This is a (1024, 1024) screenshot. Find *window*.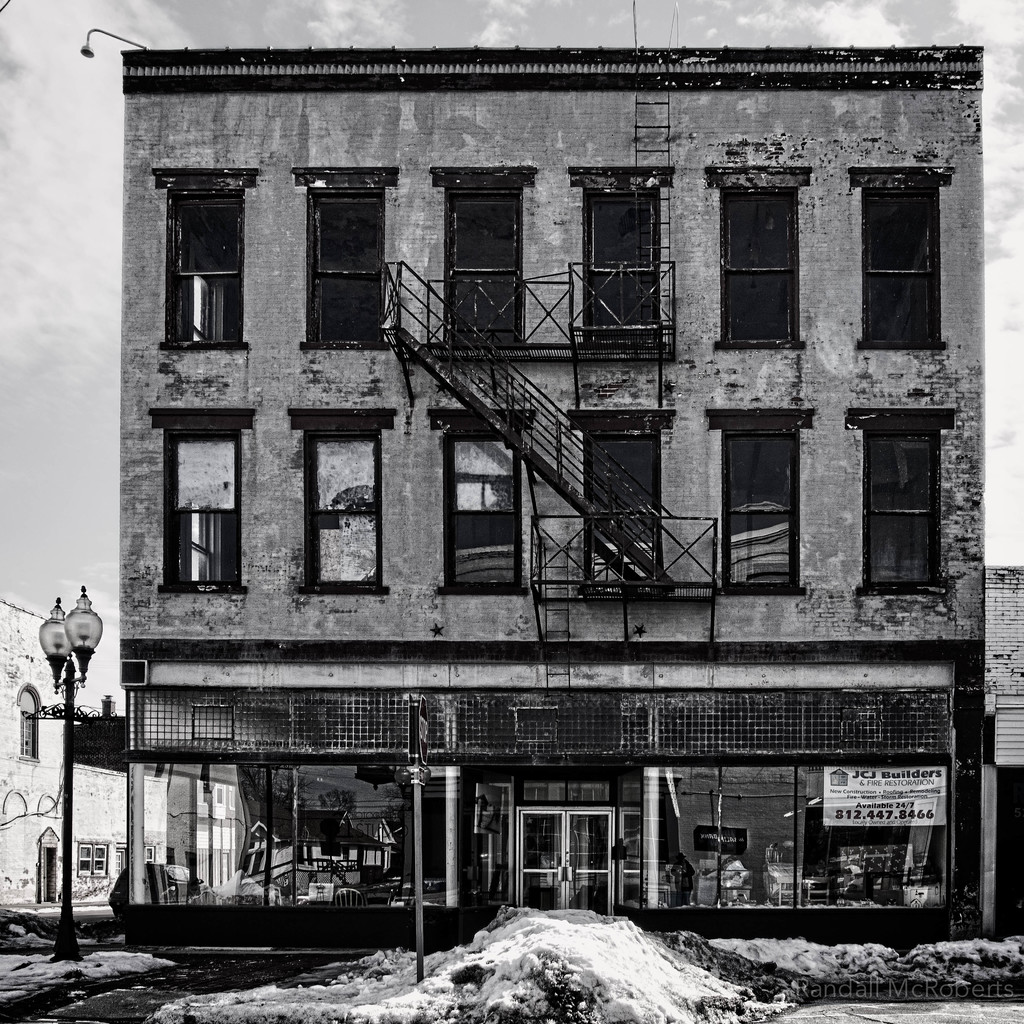
Bounding box: 853, 428, 939, 588.
